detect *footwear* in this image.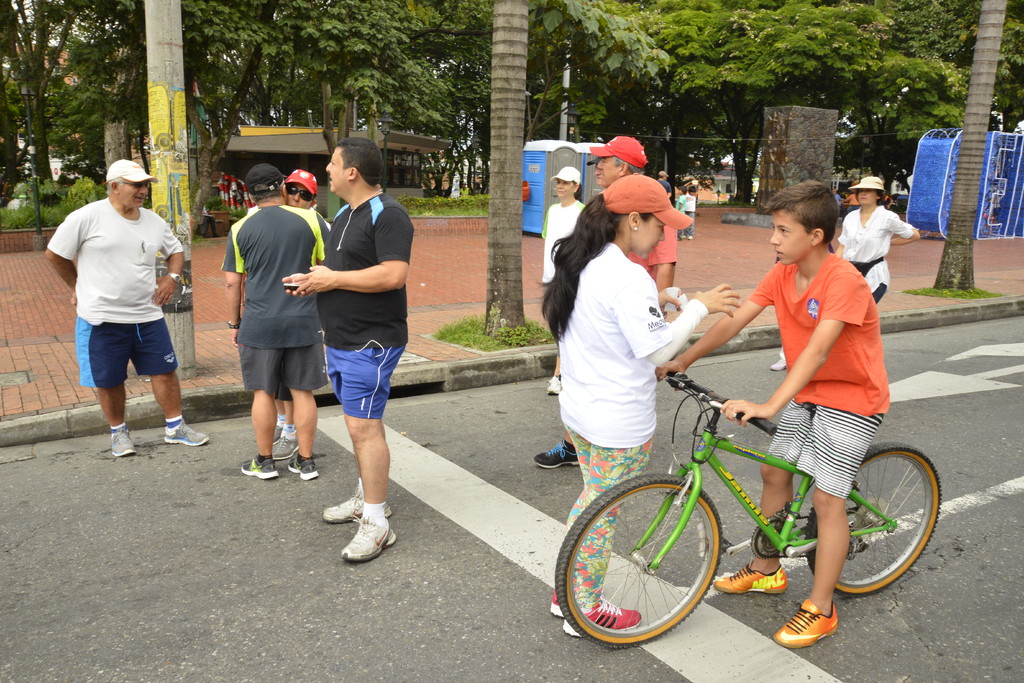
Detection: {"x1": 241, "y1": 456, "x2": 279, "y2": 481}.
